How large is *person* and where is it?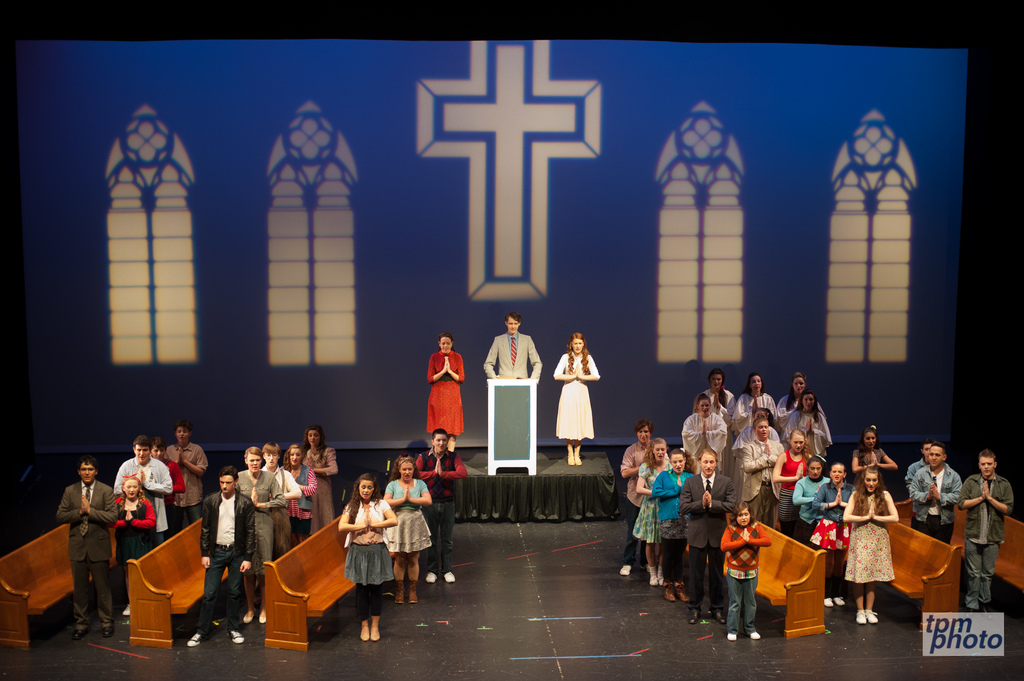
Bounding box: (x1=619, y1=413, x2=669, y2=575).
